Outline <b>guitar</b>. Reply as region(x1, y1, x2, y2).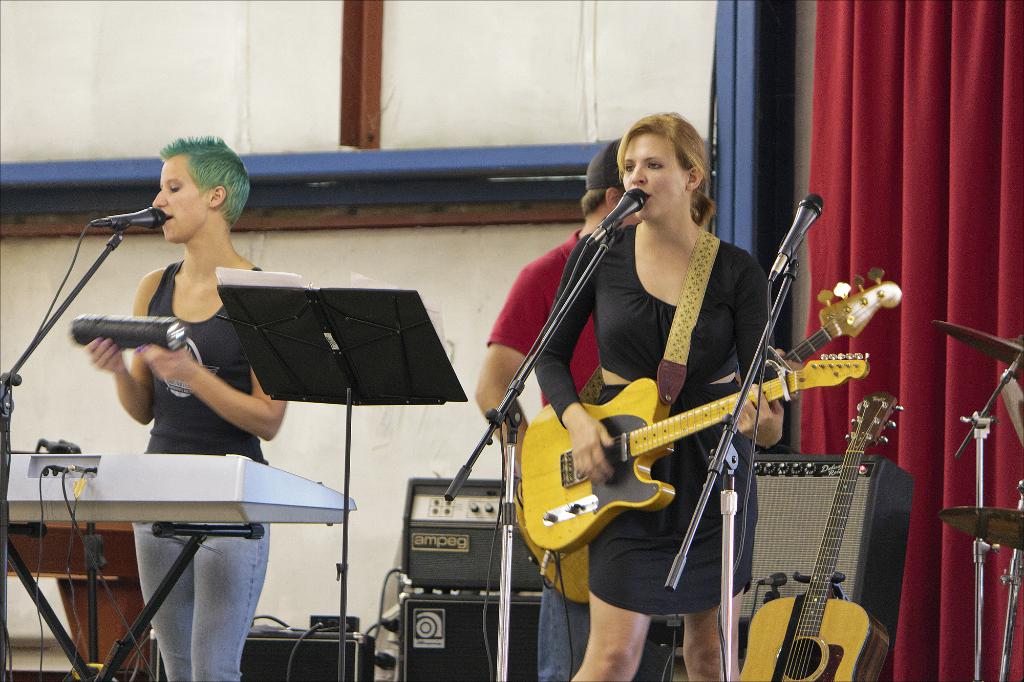
region(520, 353, 875, 557).
